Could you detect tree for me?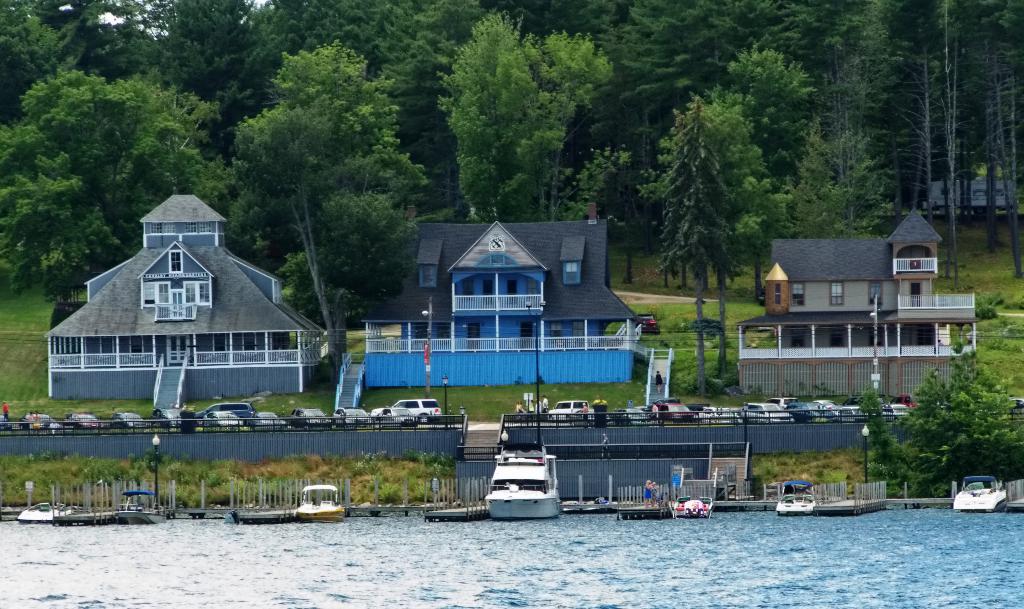
Detection result: rect(777, 0, 908, 241).
